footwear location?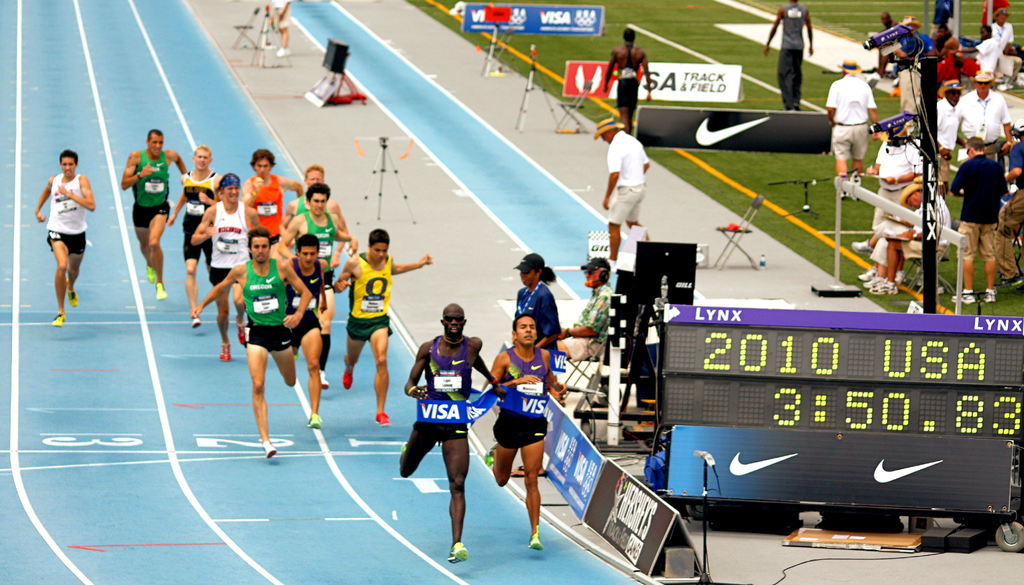
{"left": 262, "top": 442, "right": 276, "bottom": 457}
